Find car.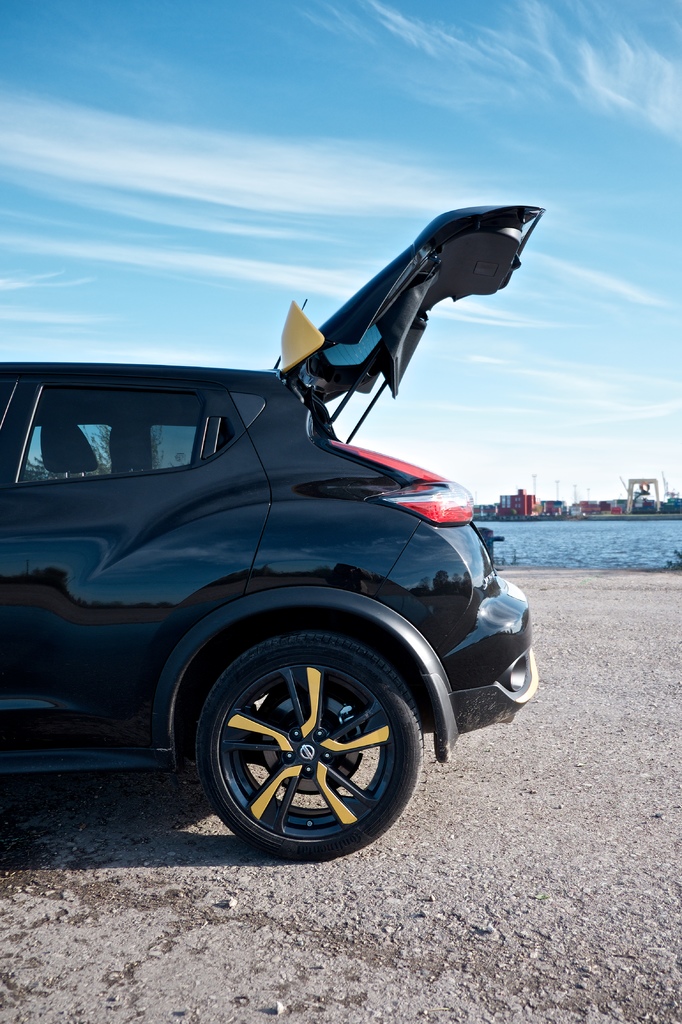
pyautogui.locateOnScreen(24, 226, 546, 860).
